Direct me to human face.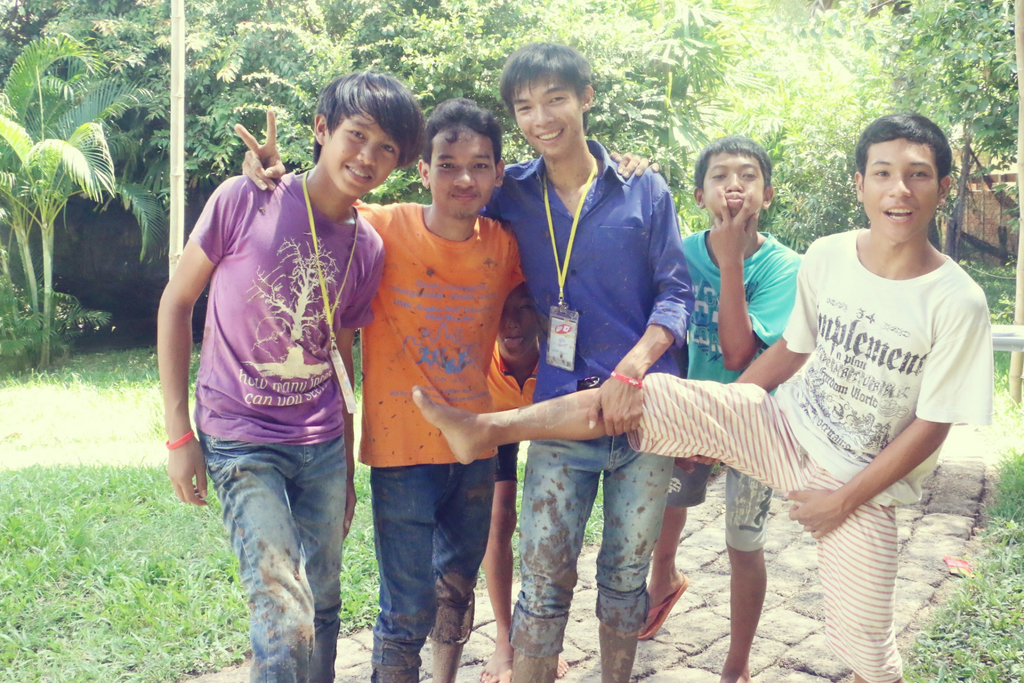
Direction: 865/137/936/235.
